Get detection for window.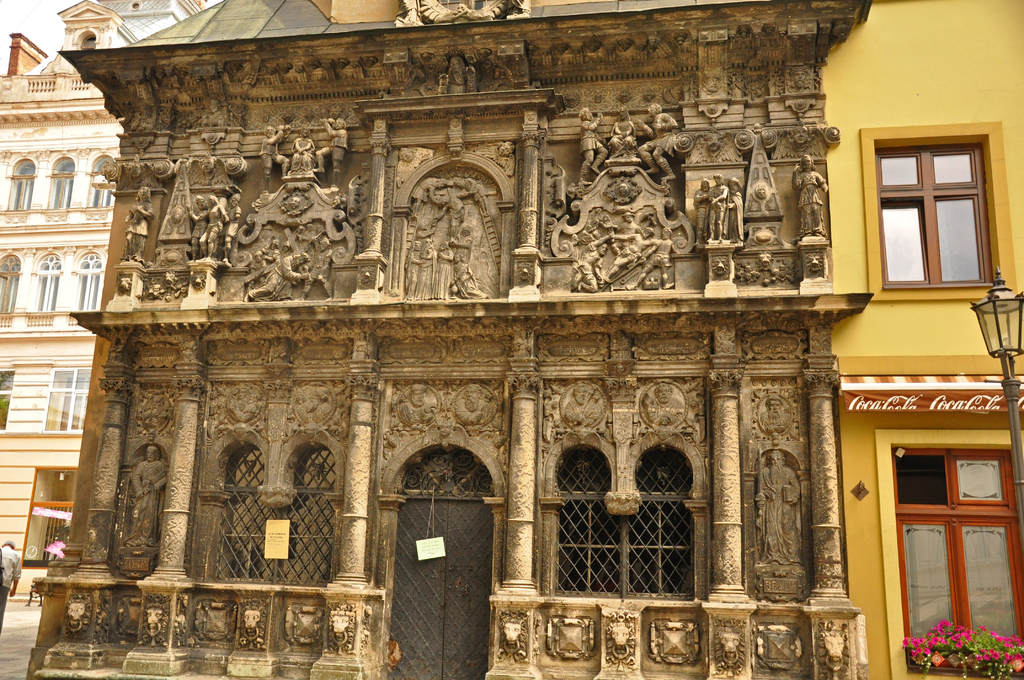
Detection: <bbox>863, 105, 1010, 312</bbox>.
